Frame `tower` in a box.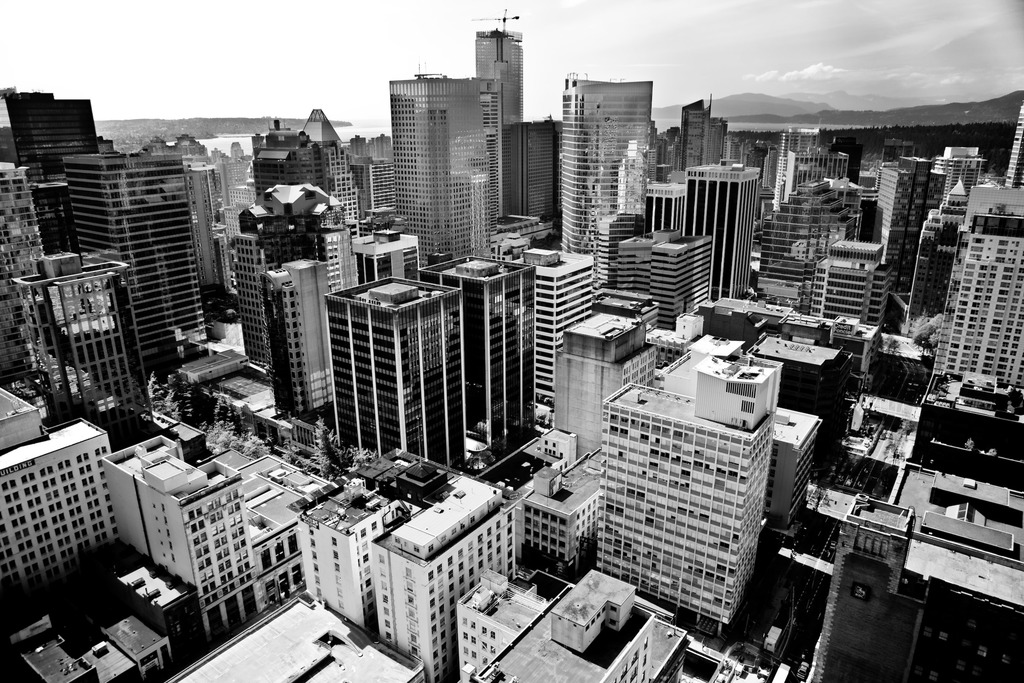
{"x1": 495, "y1": 117, "x2": 556, "y2": 242}.
